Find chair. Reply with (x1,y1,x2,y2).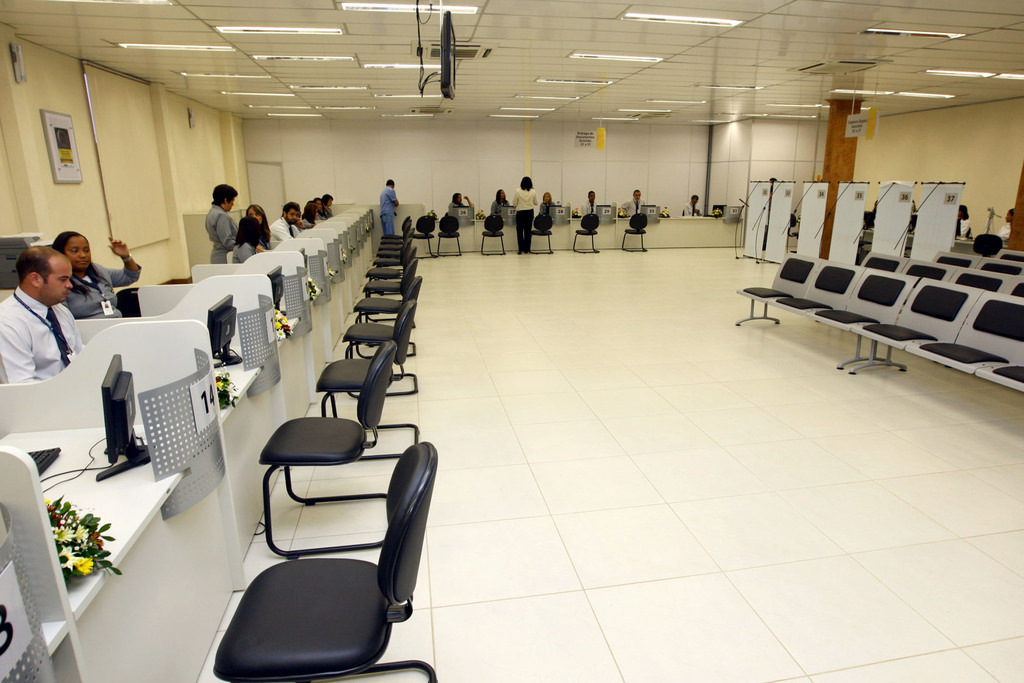
(623,212,646,252).
